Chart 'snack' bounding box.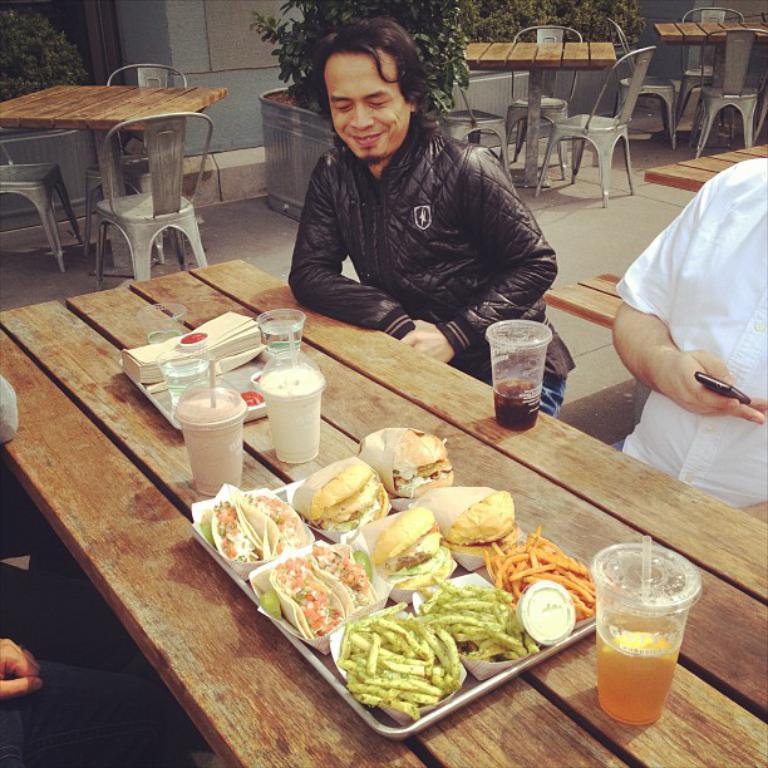
Charted: region(424, 489, 515, 562).
